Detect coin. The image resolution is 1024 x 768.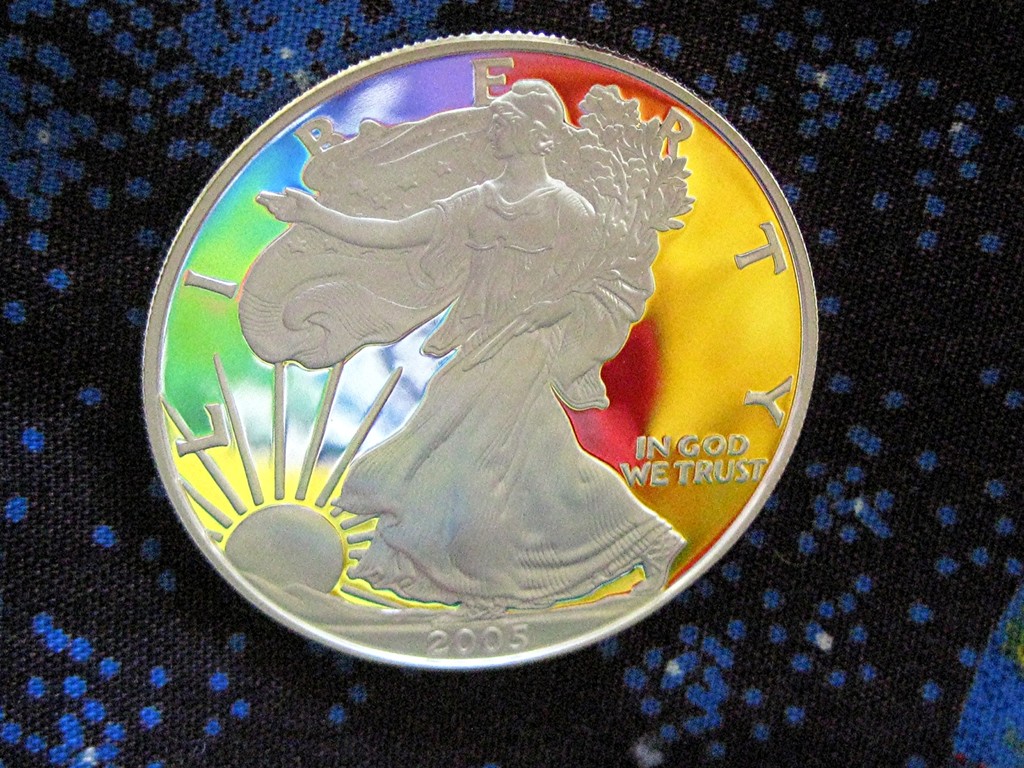
detection(141, 29, 819, 671).
